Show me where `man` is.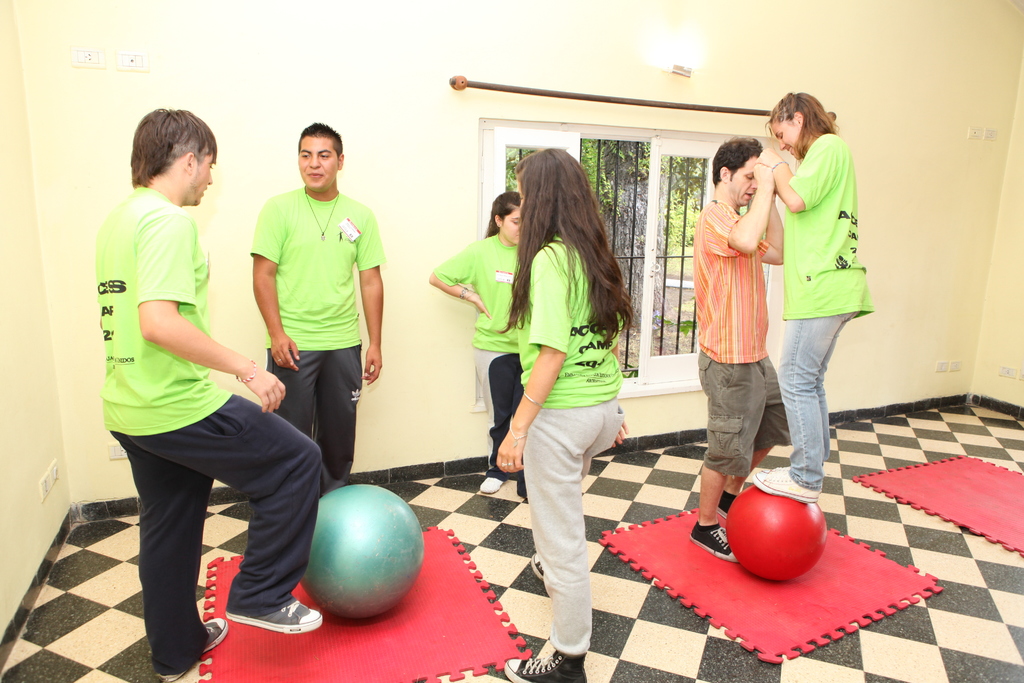
`man` is at (x1=96, y1=104, x2=326, y2=682).
